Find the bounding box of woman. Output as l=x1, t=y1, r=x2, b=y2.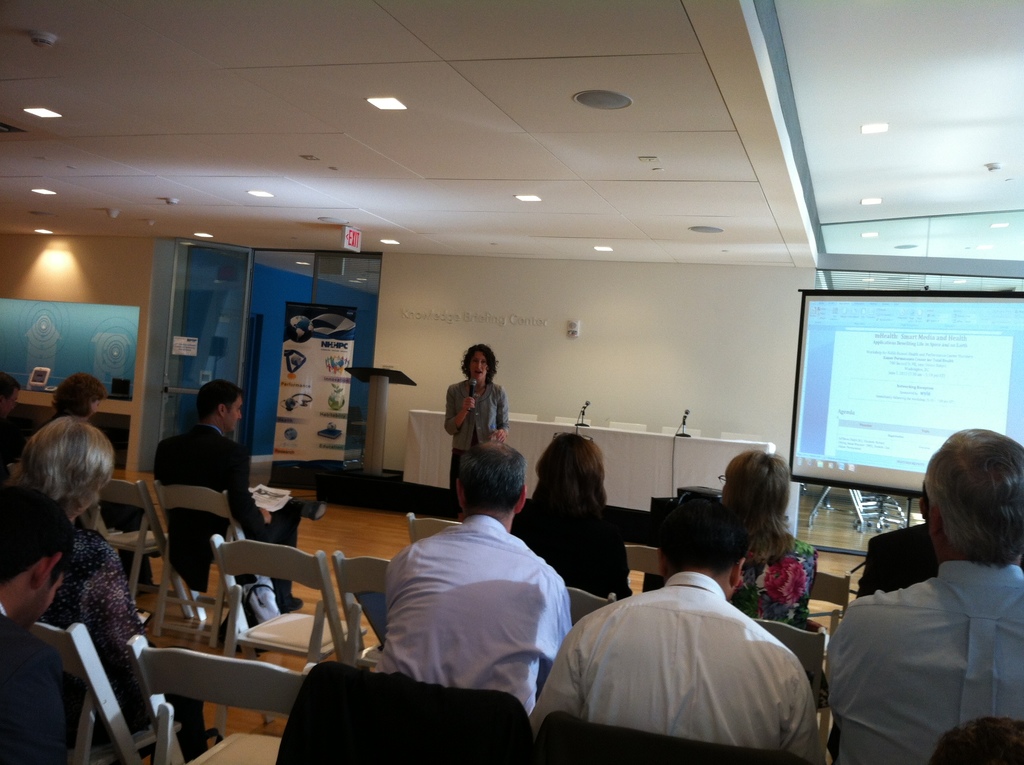
l=715, t=448, r=833, b=718.
